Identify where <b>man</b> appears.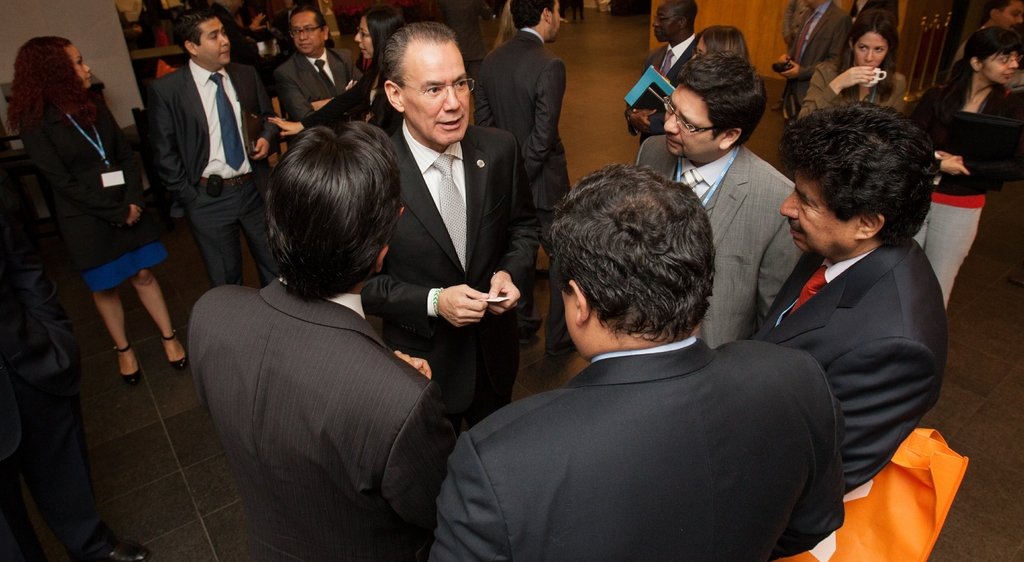
Appears at {"x1": 278, "y1": 8, "x2": 365, "y2": 137}.
